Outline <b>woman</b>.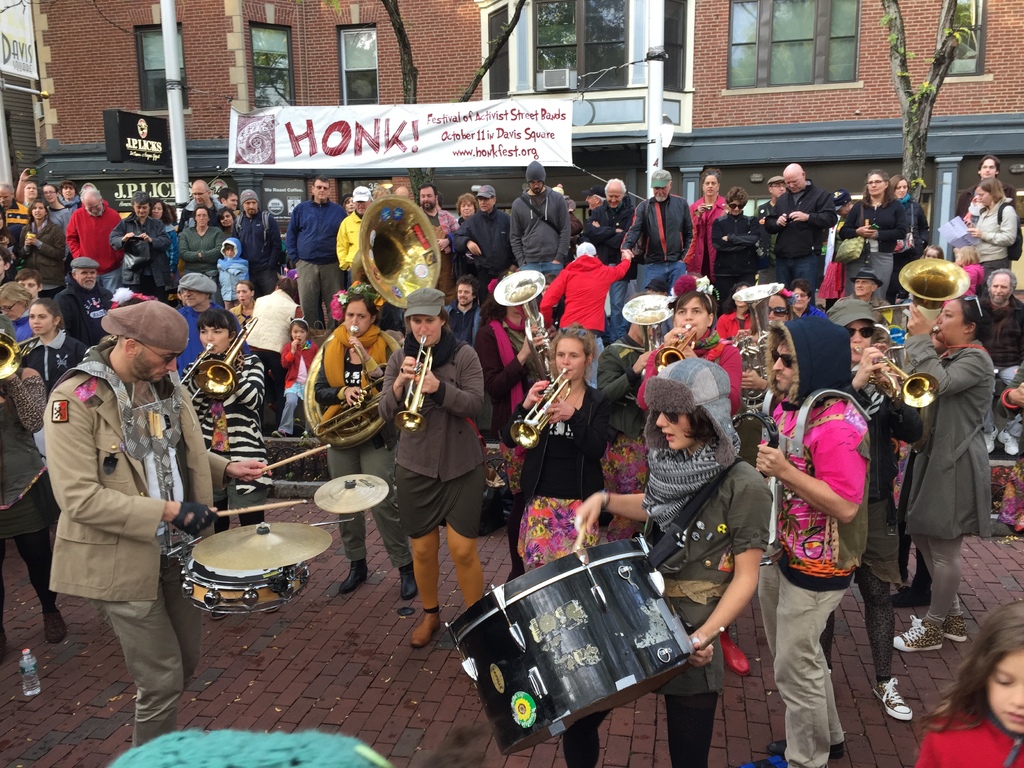
Outline: 898/289/1001/653.
